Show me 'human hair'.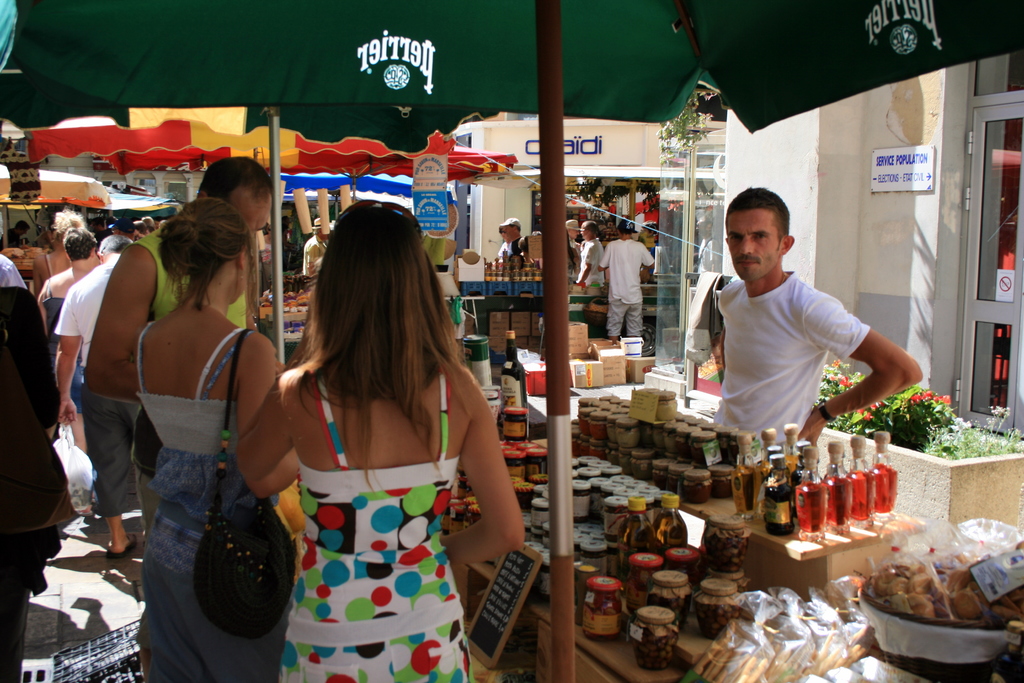
'human hair' is here: [15,218,30,231].
